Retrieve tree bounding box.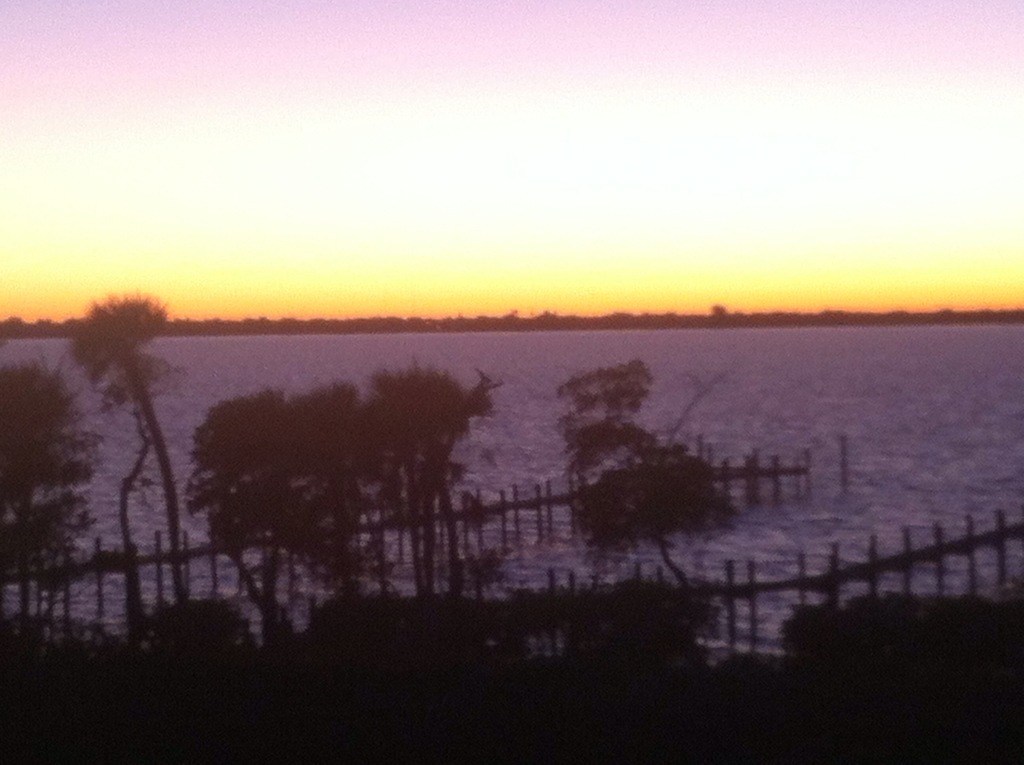
Bounding box: 554, 356, 650, 431.
